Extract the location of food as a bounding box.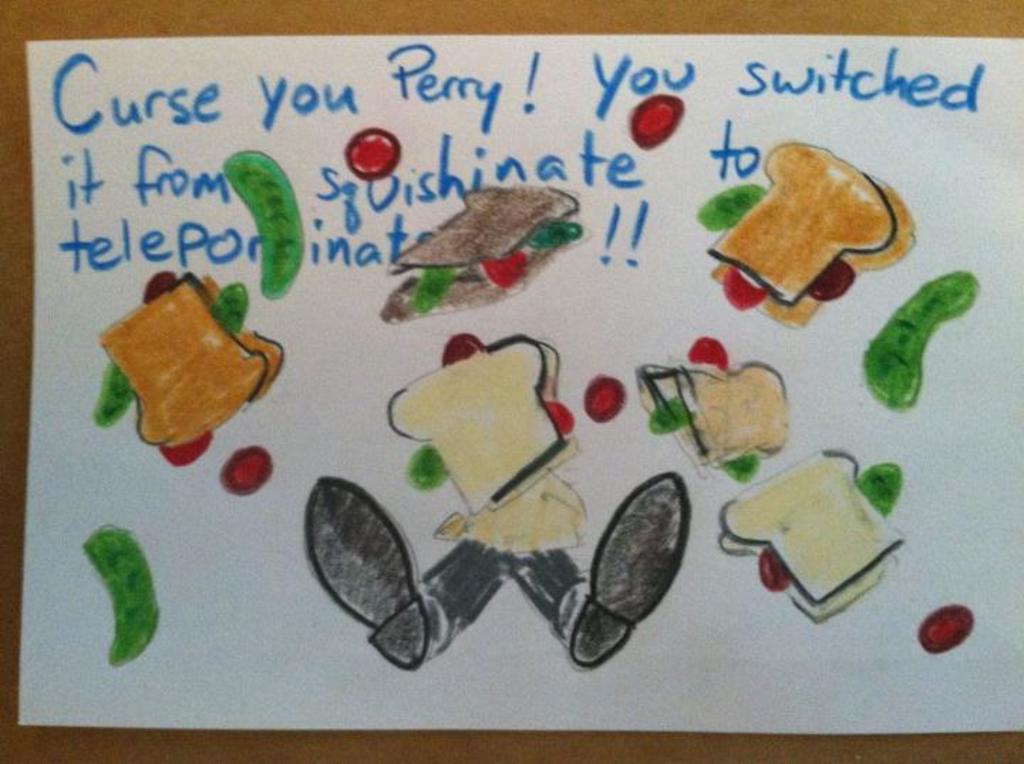
select_region(384, 330, 580, 512).
